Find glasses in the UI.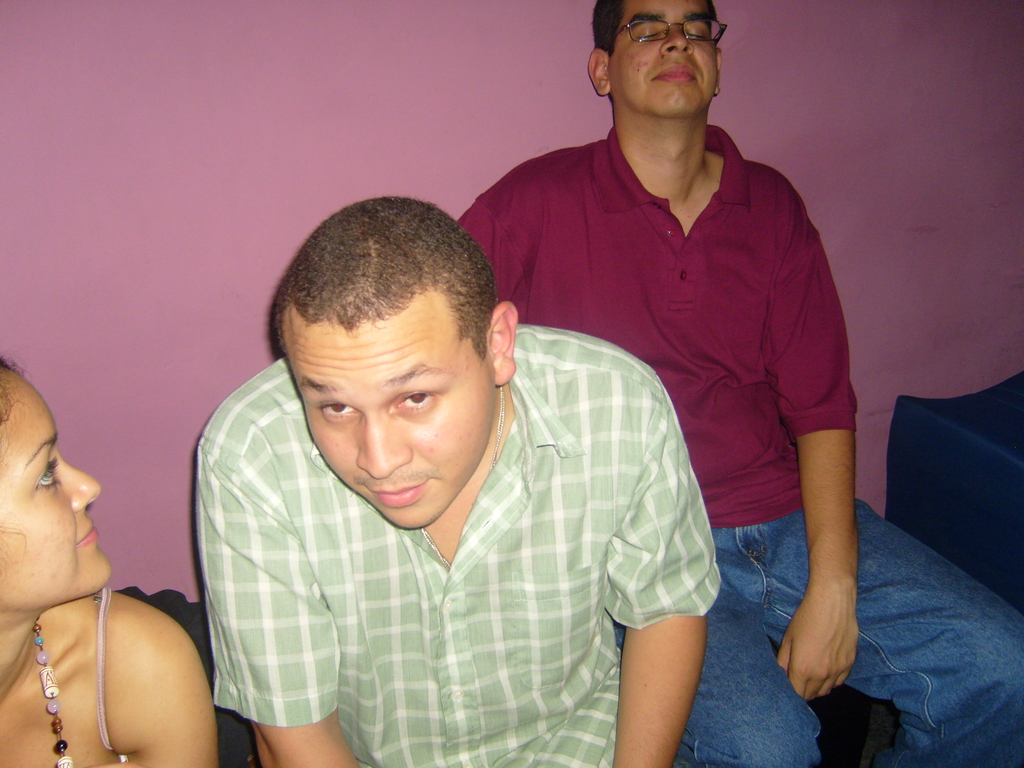
UI element at left=591, top=13, right=724, bottom=57.
